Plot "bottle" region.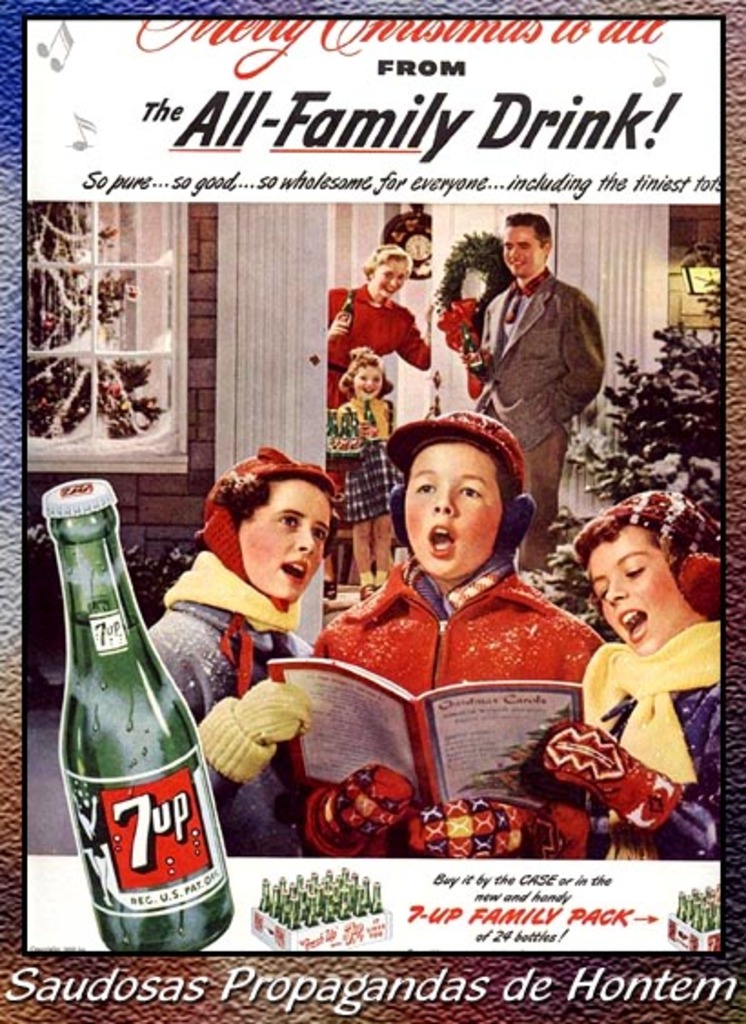
Plotted at (44,493,226,959).
